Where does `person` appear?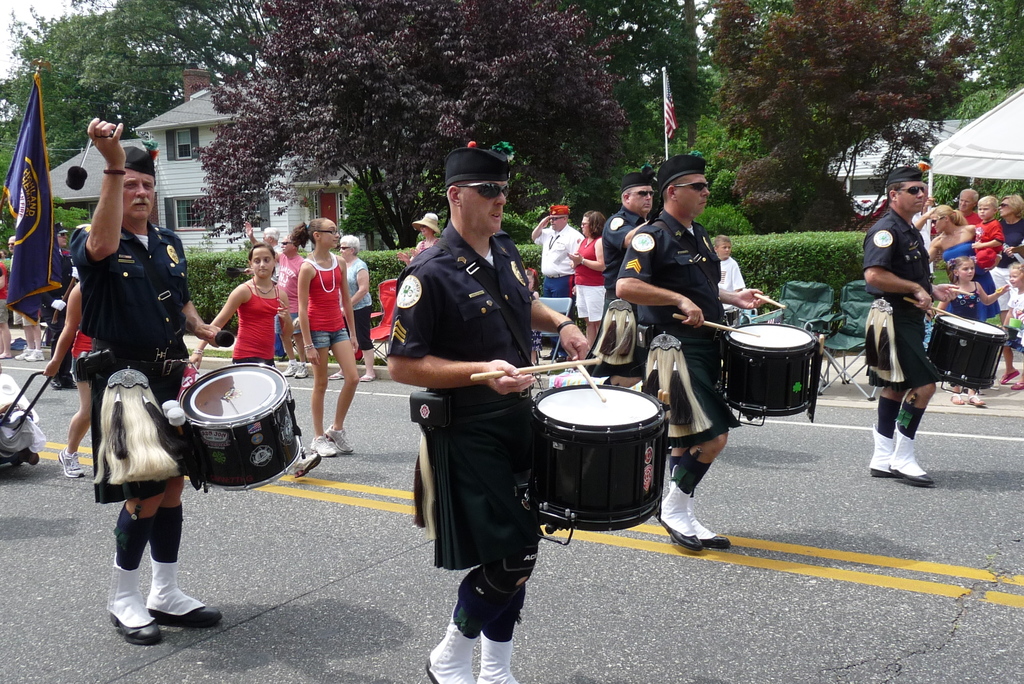
Appears at box=[957, 189, 980, 225].
